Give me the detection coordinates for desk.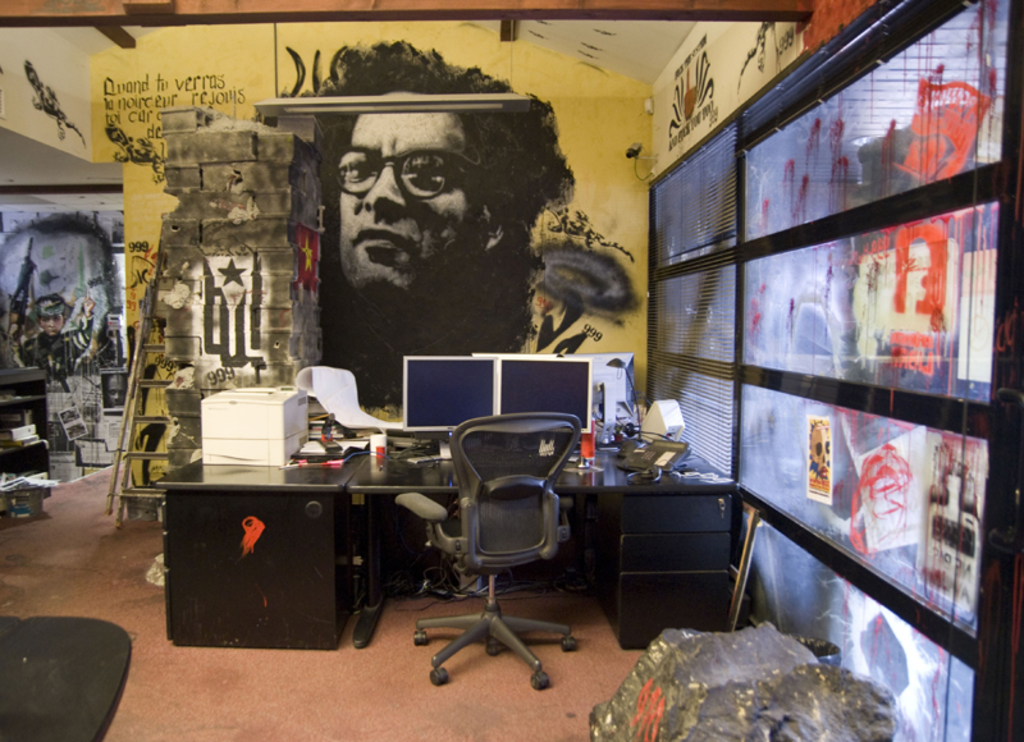
detection(170, 420, 650, 656).
